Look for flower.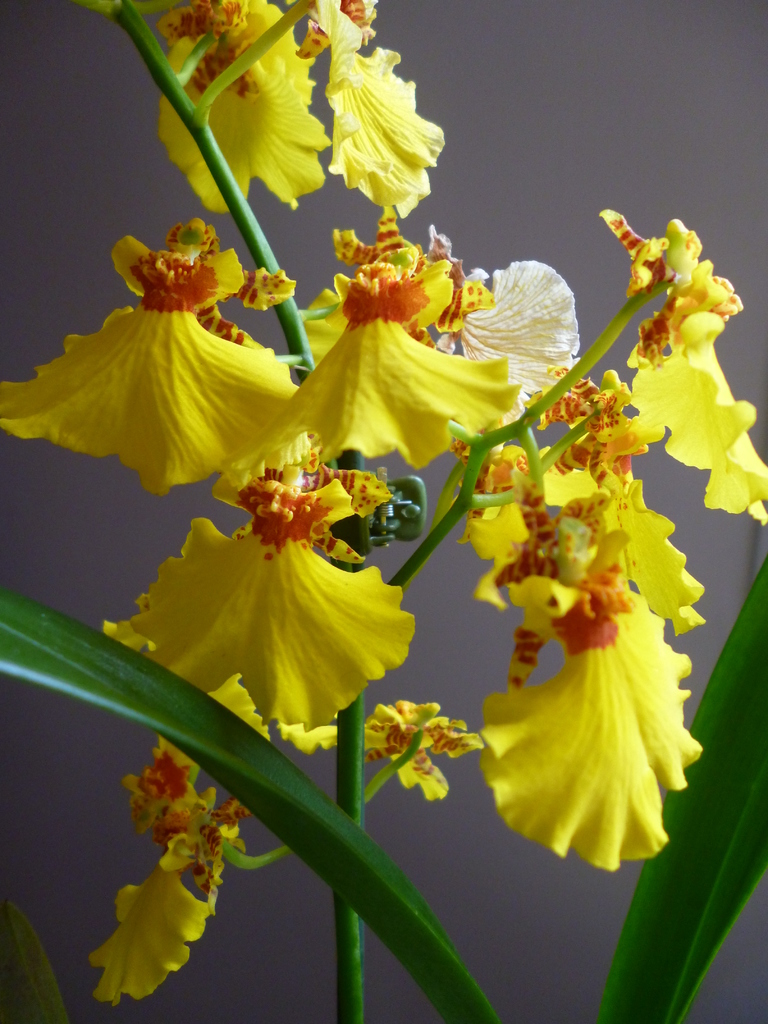
Found: x1=0, y1=216, x2=291, y2=490.
